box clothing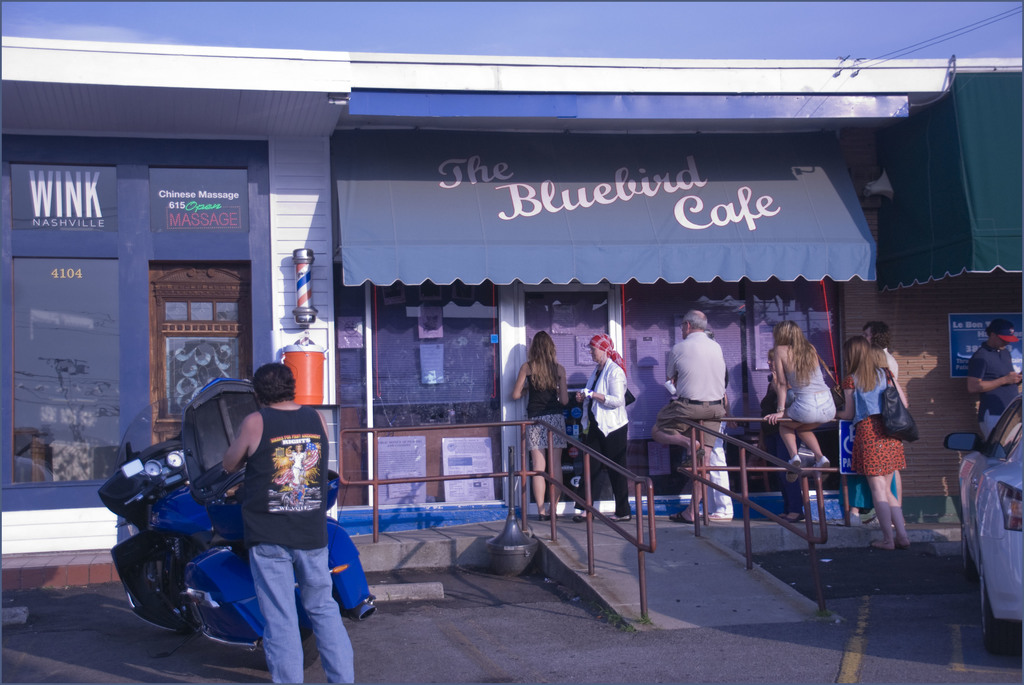
region(585, 347, 632, 512)
